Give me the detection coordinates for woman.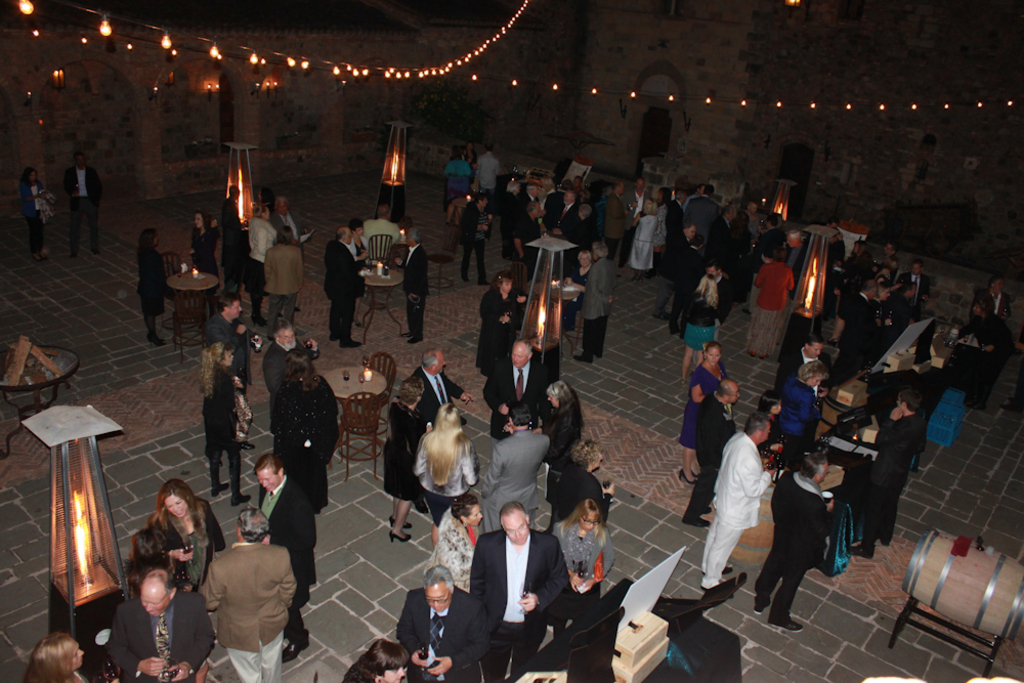
{"left": 682, "top": 261, "right": 723, "bottom": 386}.
